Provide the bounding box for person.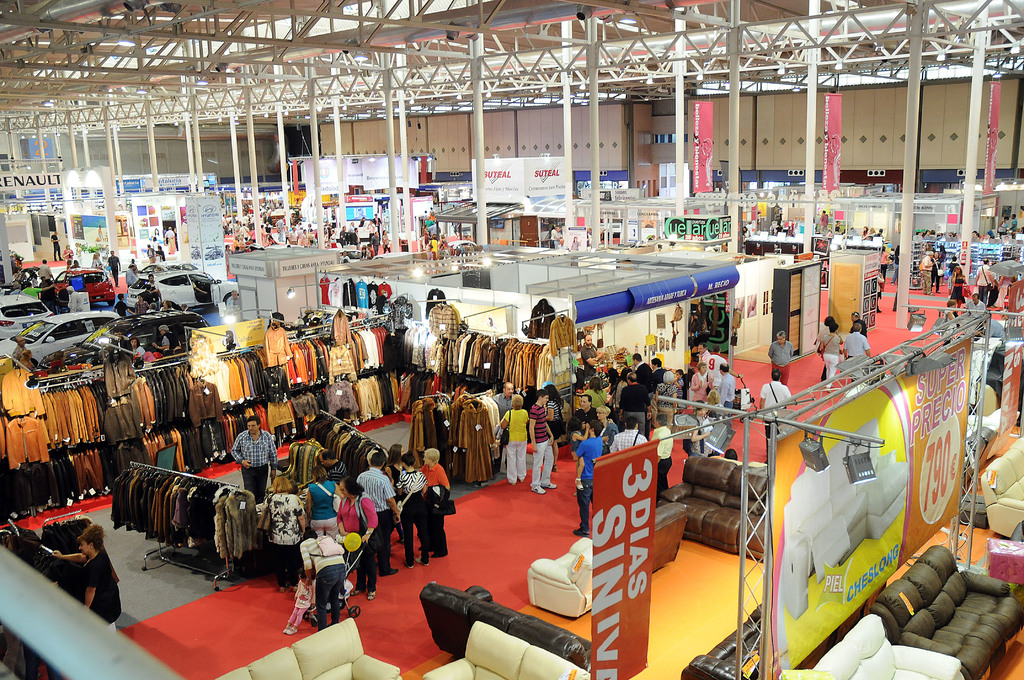
detection(525, 391, 556, 495).
